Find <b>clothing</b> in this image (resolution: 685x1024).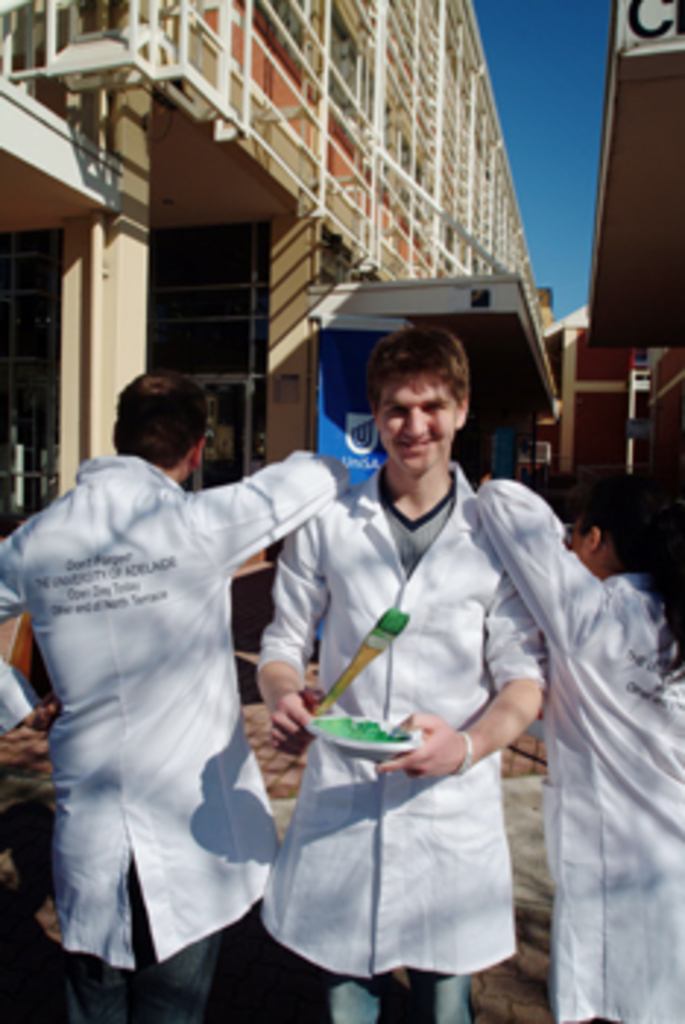
region(258, 456, 553, 1021).
